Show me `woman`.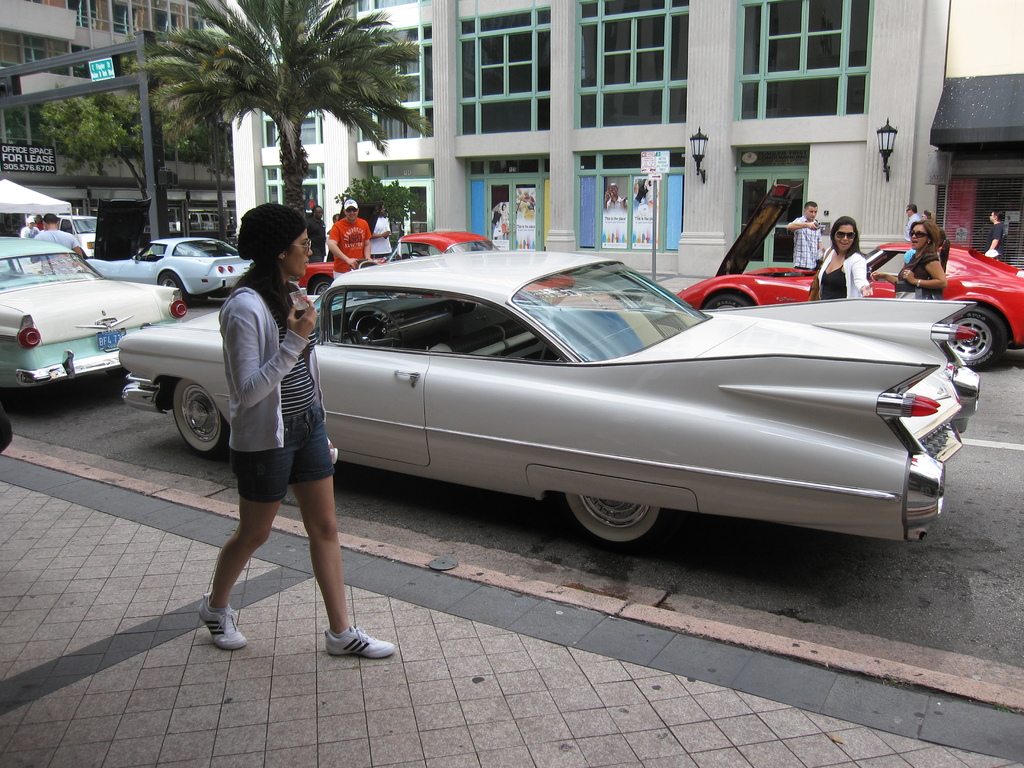
`woman` is here: BBox(365, 199, 405, 263).
